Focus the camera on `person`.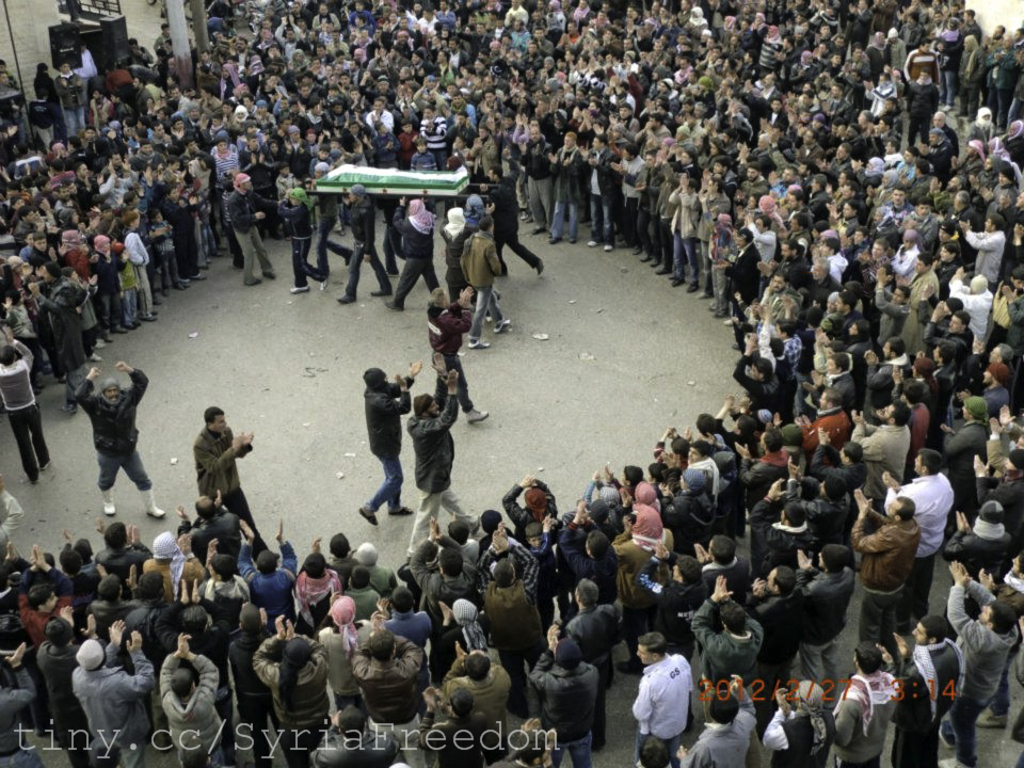
Focus region: (156, 624, 222, 767).
